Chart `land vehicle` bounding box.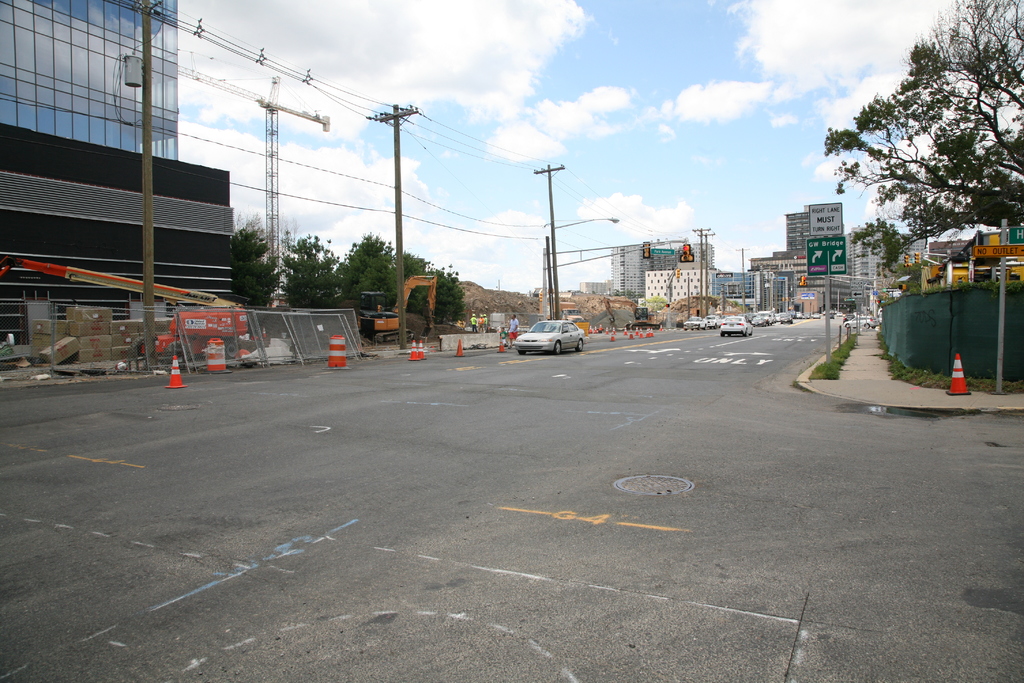
Charted: region(844, 312, 855, 321).
